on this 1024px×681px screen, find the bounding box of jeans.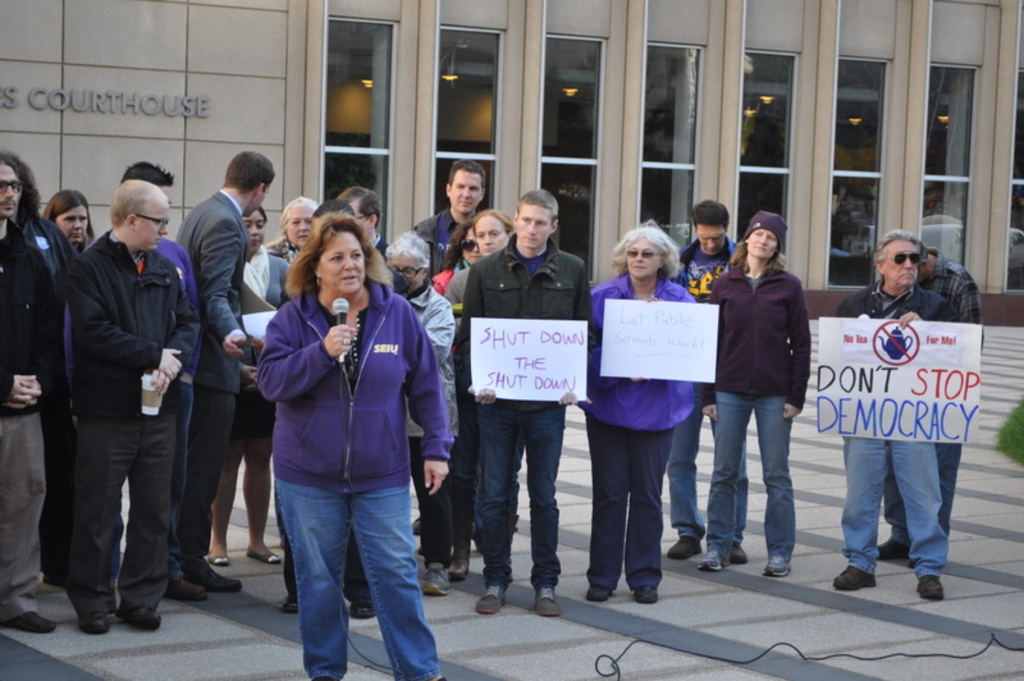
Bounding box: [x1=841, y1=438, x2=947, y2=576].
